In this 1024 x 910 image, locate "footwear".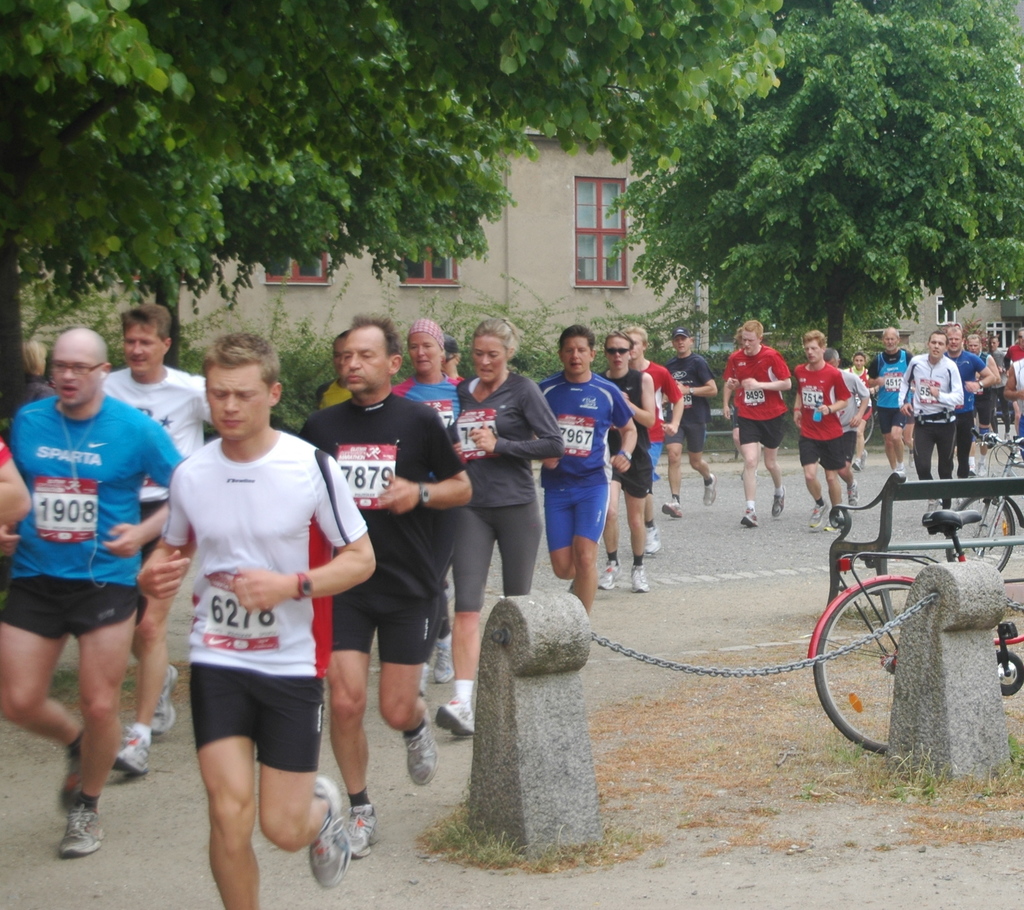
Bounding box: box(739, 511, 760, 530).
